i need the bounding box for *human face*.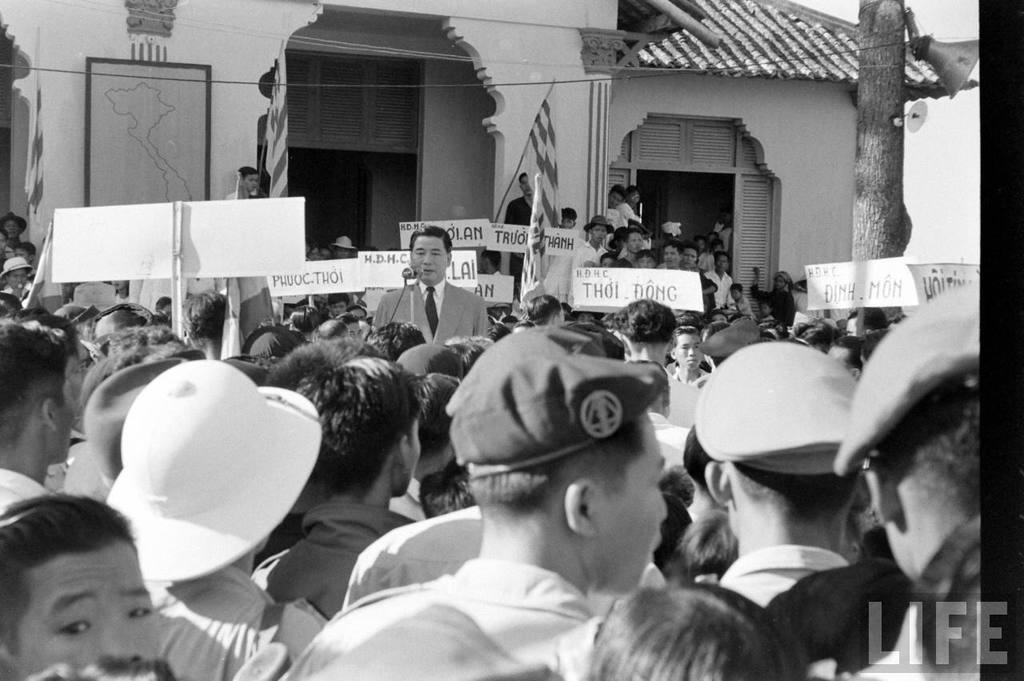
Here it is: bbox(519, 174, 534, 194).
